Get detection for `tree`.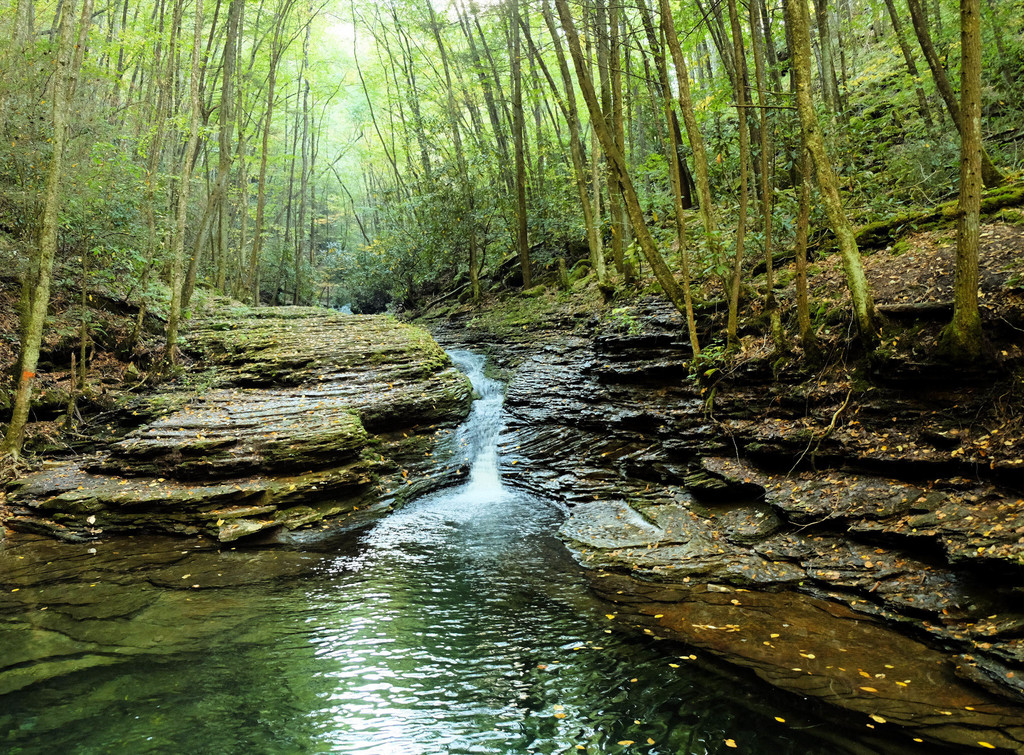
Detection: (923,1,983,355).
